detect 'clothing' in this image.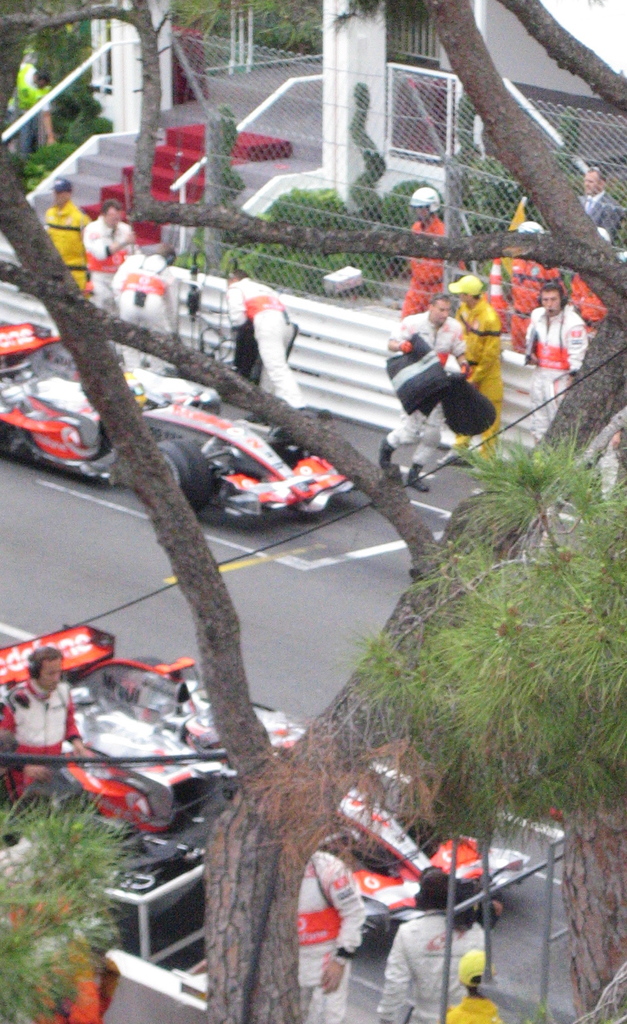
Detection: (505, 251, 562, 344).
